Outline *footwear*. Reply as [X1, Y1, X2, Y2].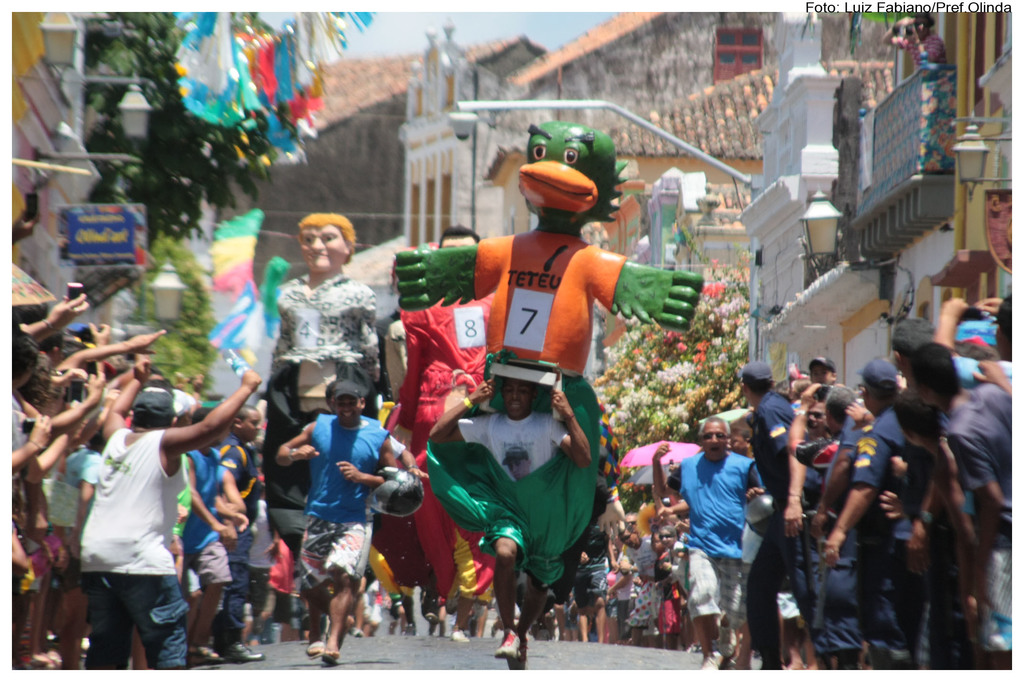
[450, 627, 472, 643].
